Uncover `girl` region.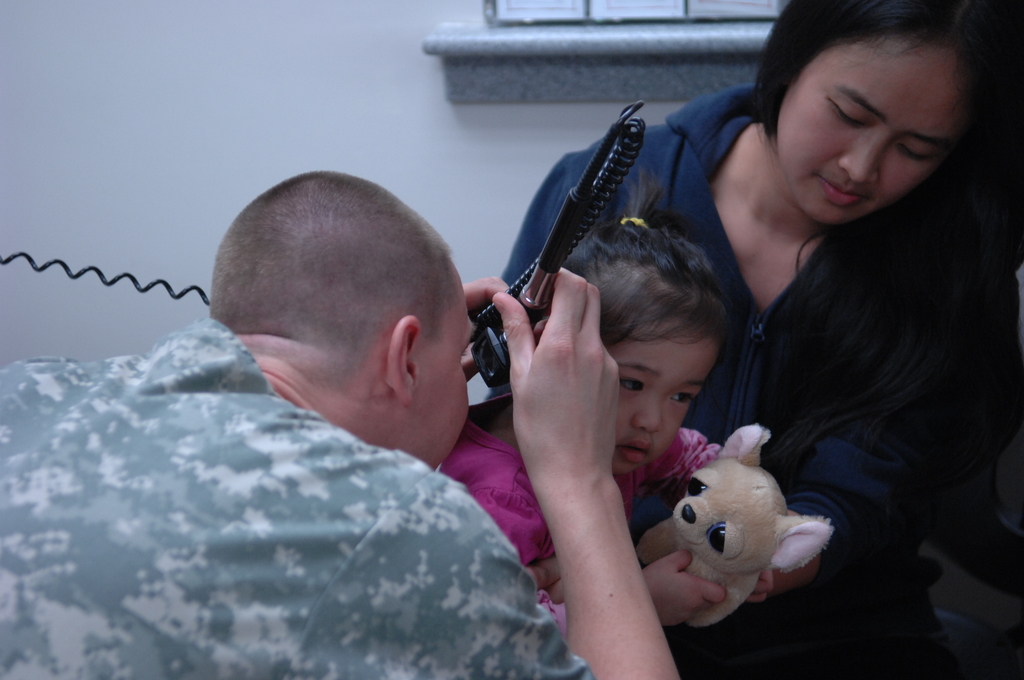
Uncovered: detection(440, 155, 826, 633).
